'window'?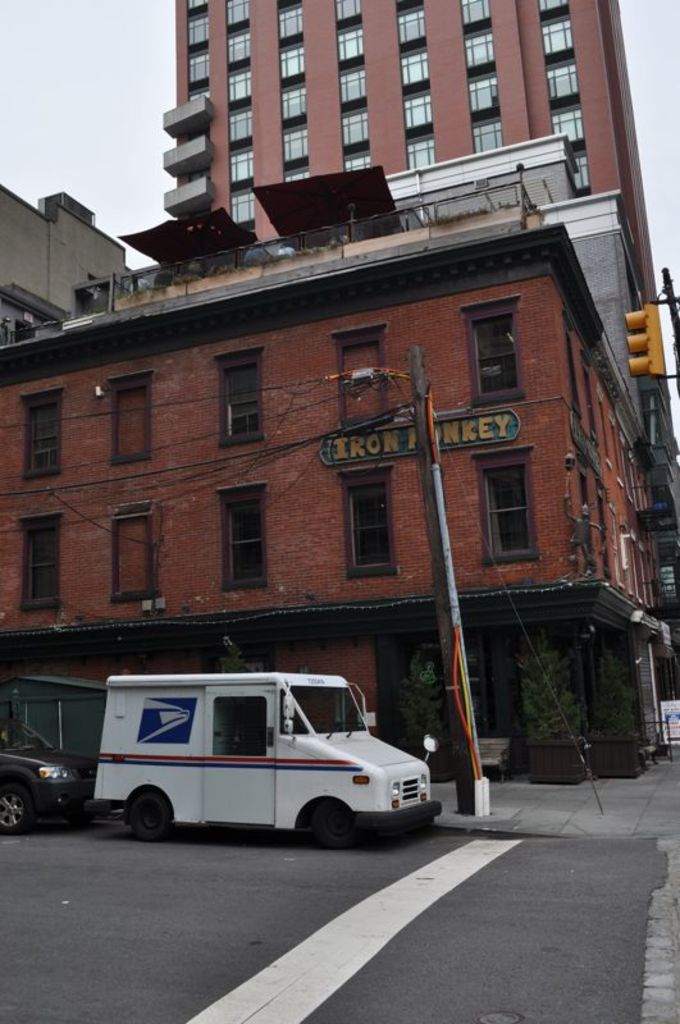
403 91 430 140
